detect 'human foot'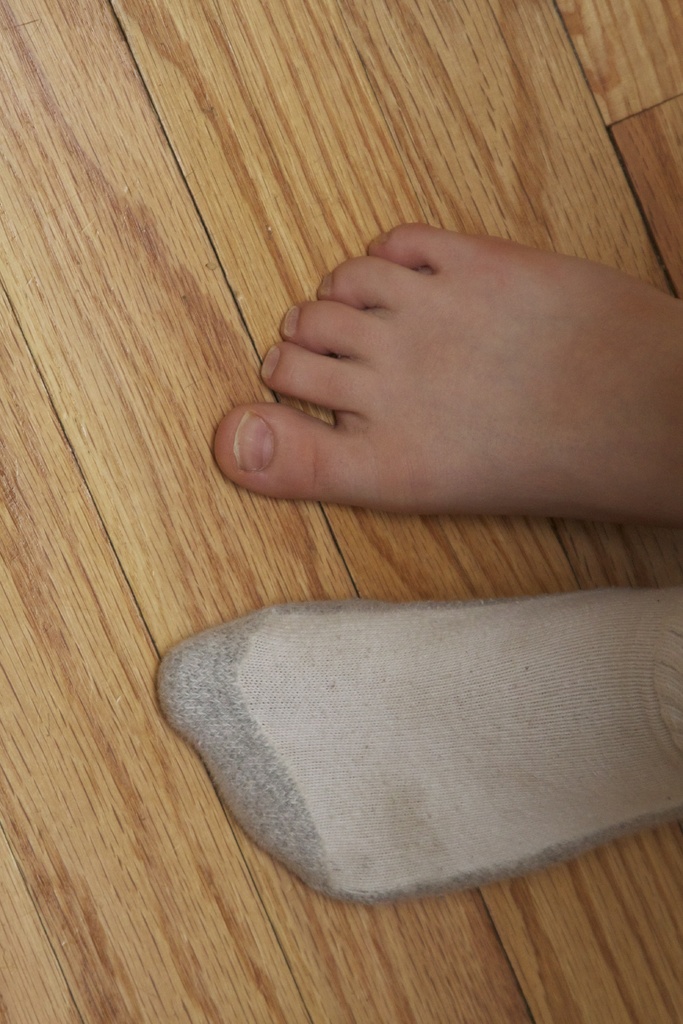
BBox(151, 589, 682, 908)
